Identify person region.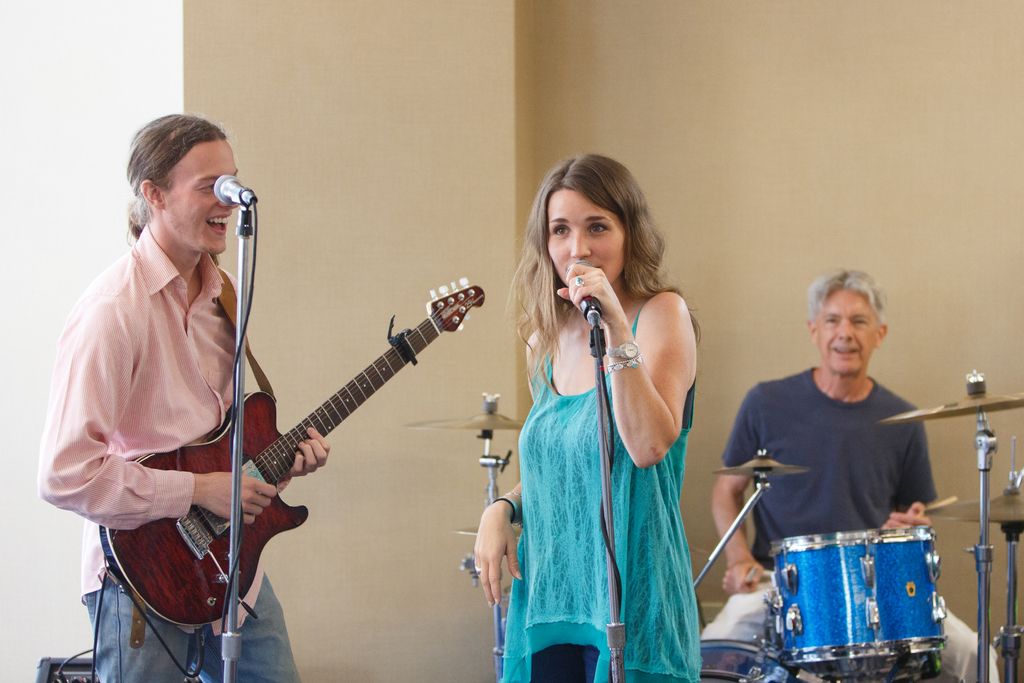
Region: bbox(36, 110, 330, 682).
